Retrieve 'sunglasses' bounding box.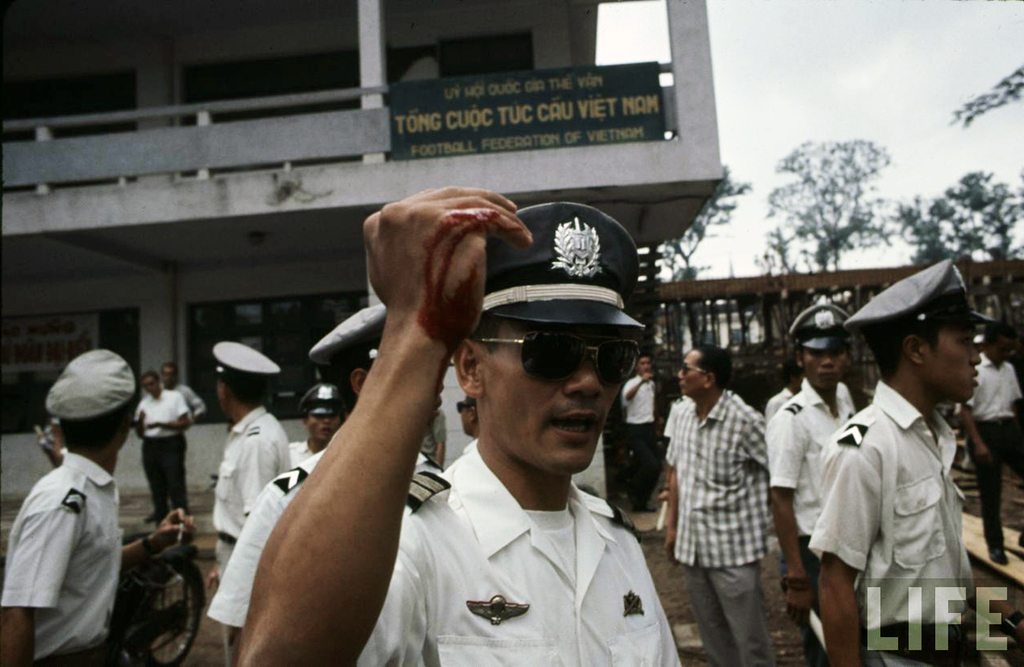
Bounding box: pyautogui.locateOnScreen(474, 337, 635, 389).
